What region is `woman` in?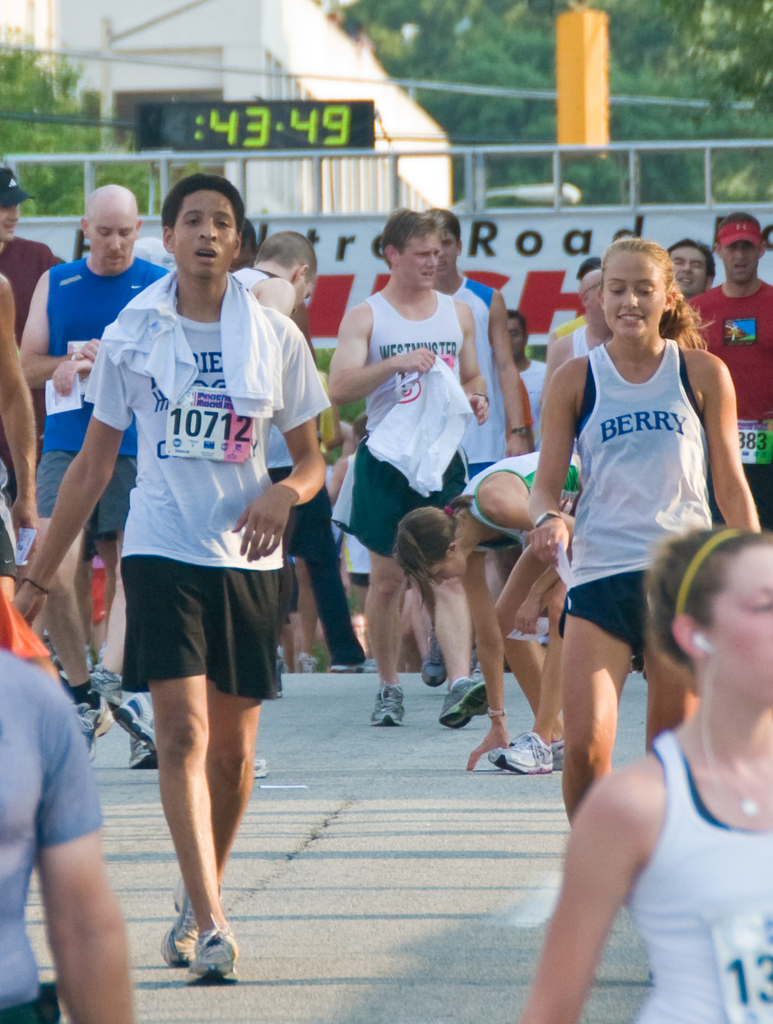
517/521/772/1023.
